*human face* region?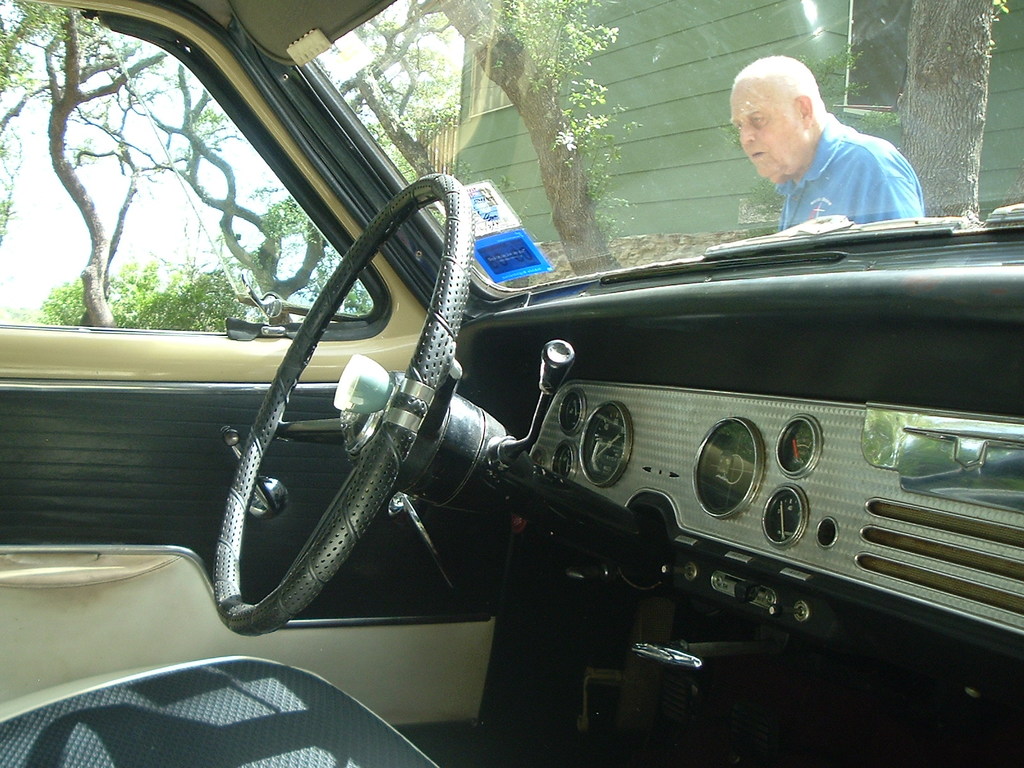
729:88:797:180
